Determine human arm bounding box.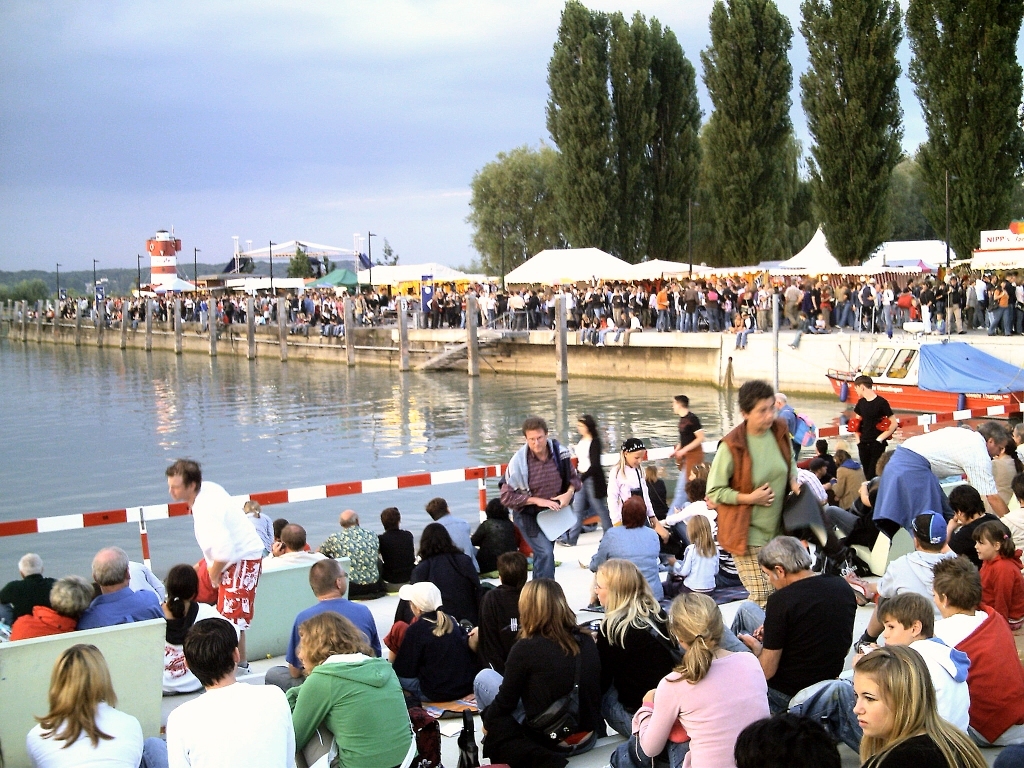
Determined: bbox(742, 593, 795, 686).
